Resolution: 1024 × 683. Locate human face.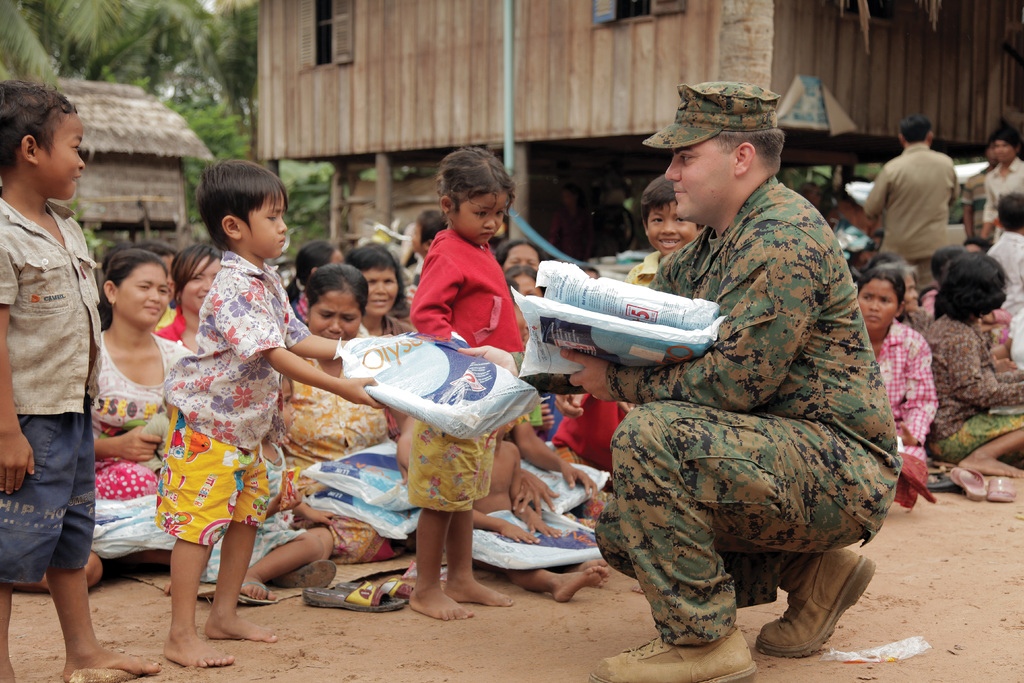
crop(119, 268, 173, 327).
